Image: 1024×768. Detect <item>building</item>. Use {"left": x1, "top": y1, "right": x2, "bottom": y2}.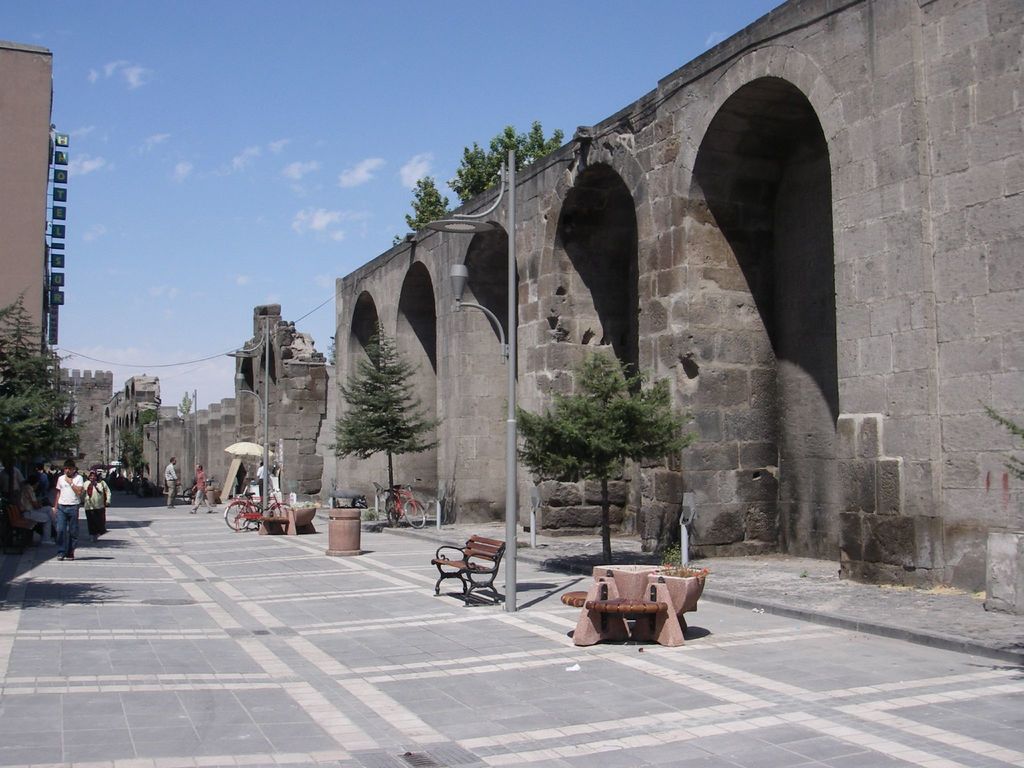
{"left": 54, "top": 366, "right": 112, "bottom": 474}.
